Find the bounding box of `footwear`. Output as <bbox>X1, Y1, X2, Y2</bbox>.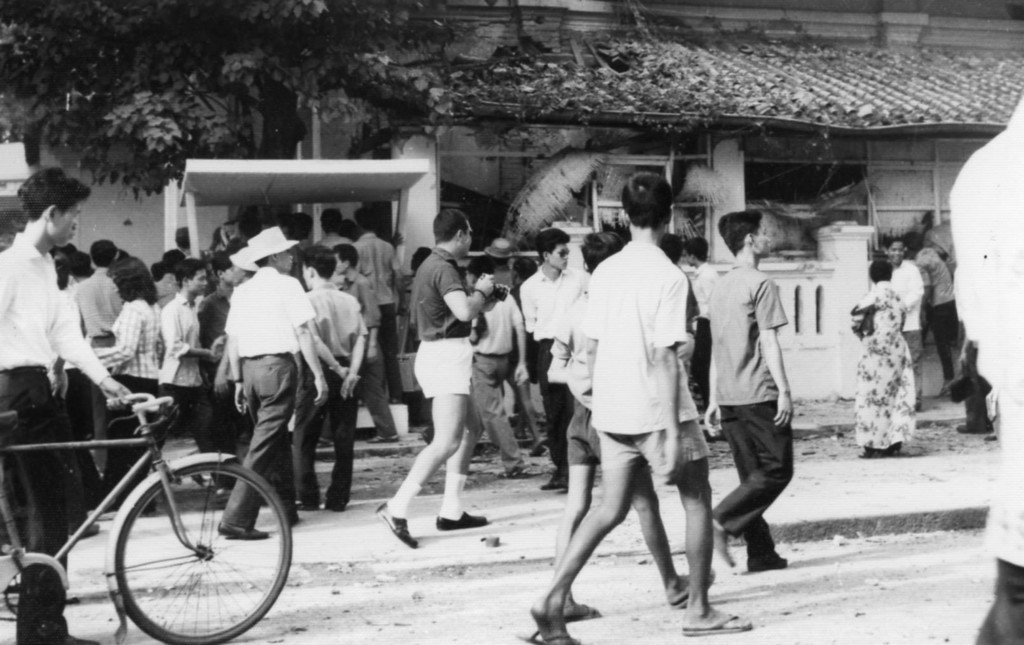
<bbox>294, 501, 320, 514</bbox>.
